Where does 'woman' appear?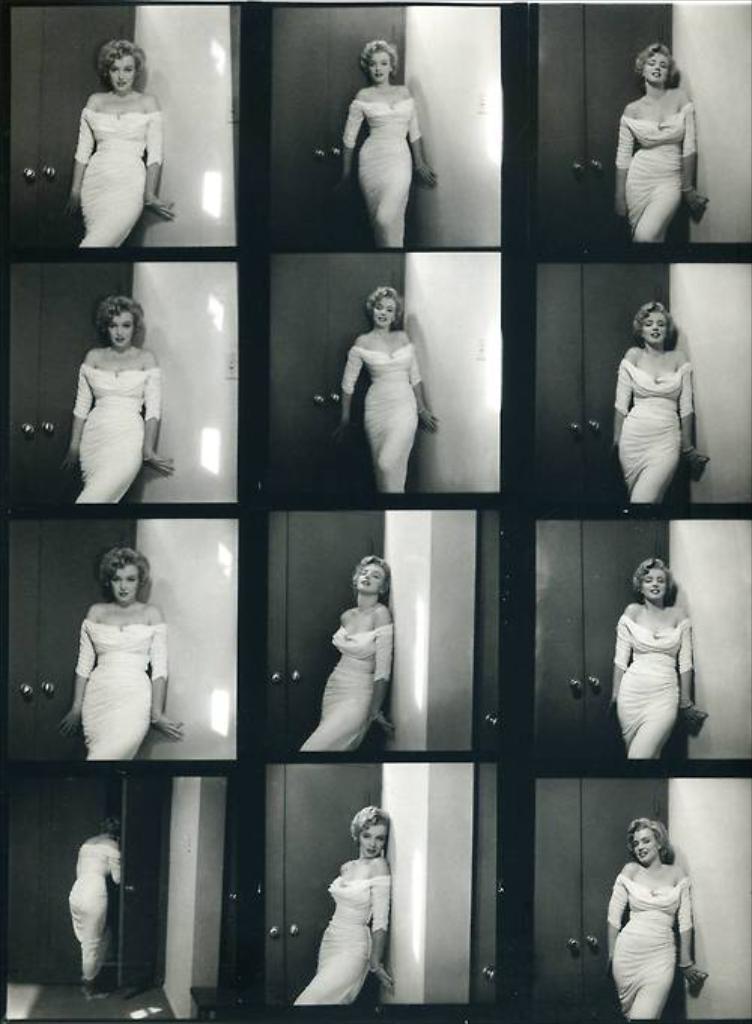
Appears at [x1=338, y1=42, x2=445, y2=244].
